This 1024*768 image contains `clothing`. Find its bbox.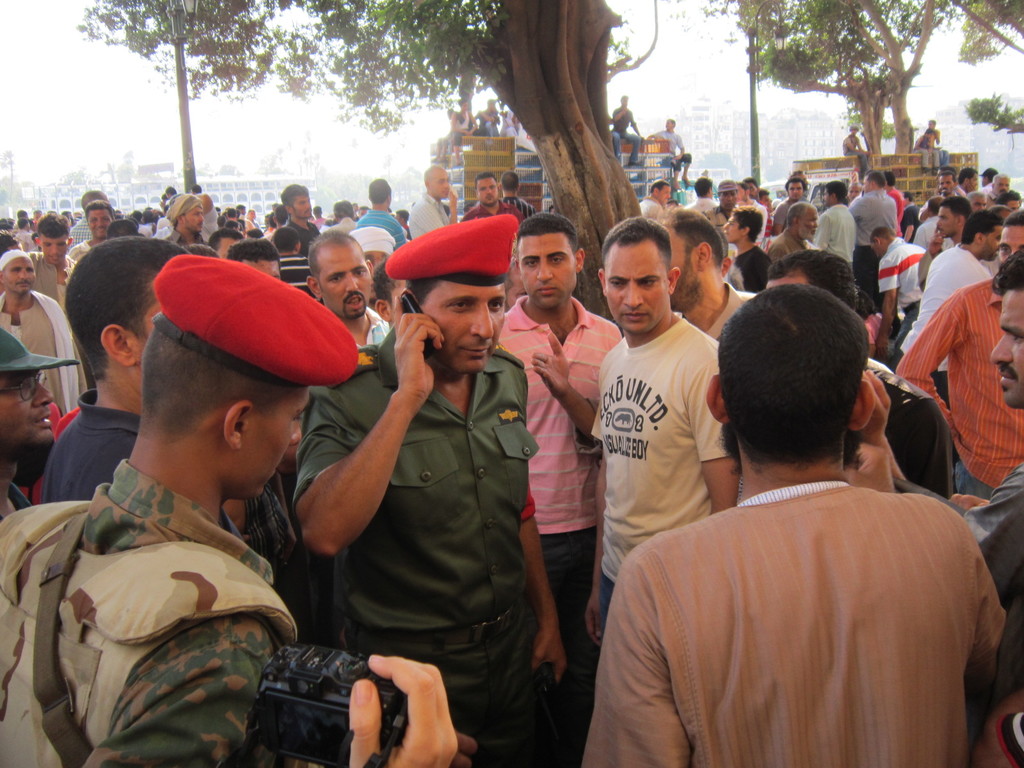
[916, 134, 938, 167].
